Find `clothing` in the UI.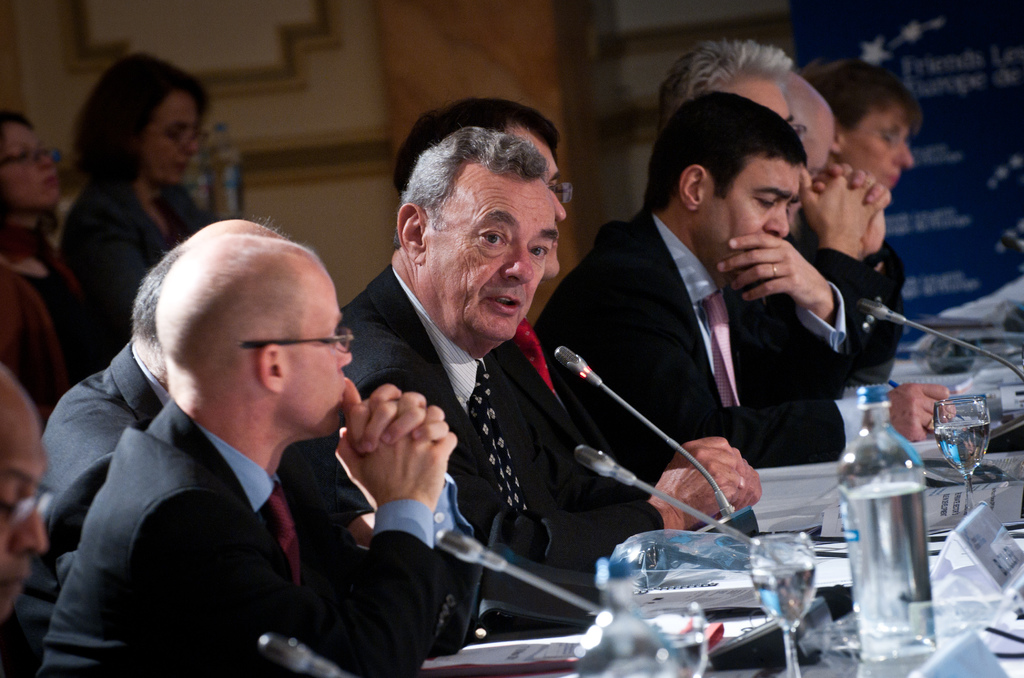
UI element at 0/207/109/428.
